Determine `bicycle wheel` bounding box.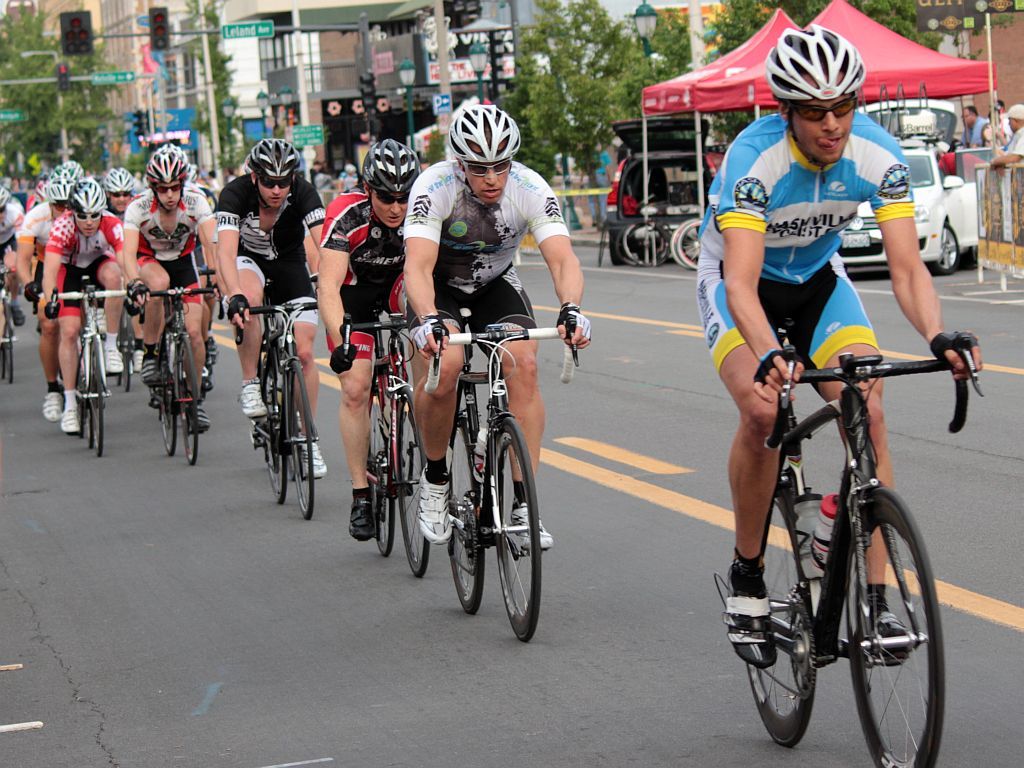
Determined: bbox(166, 332, 200, 464).
